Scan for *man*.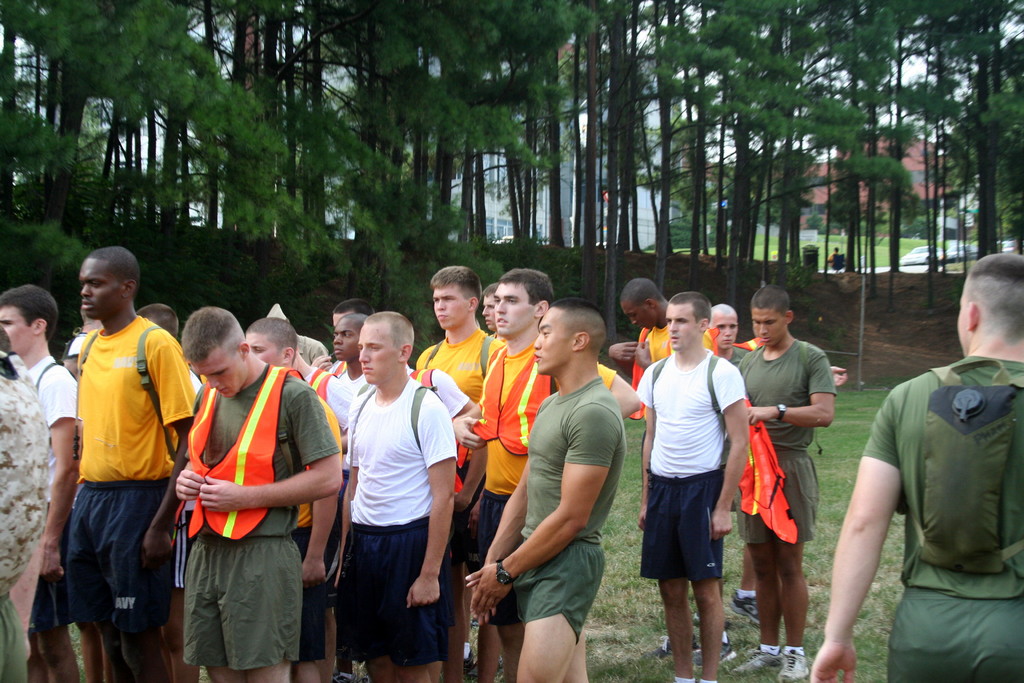
Scan result: pyautogui.locateOnScreen(312, 312, 371, 393).
